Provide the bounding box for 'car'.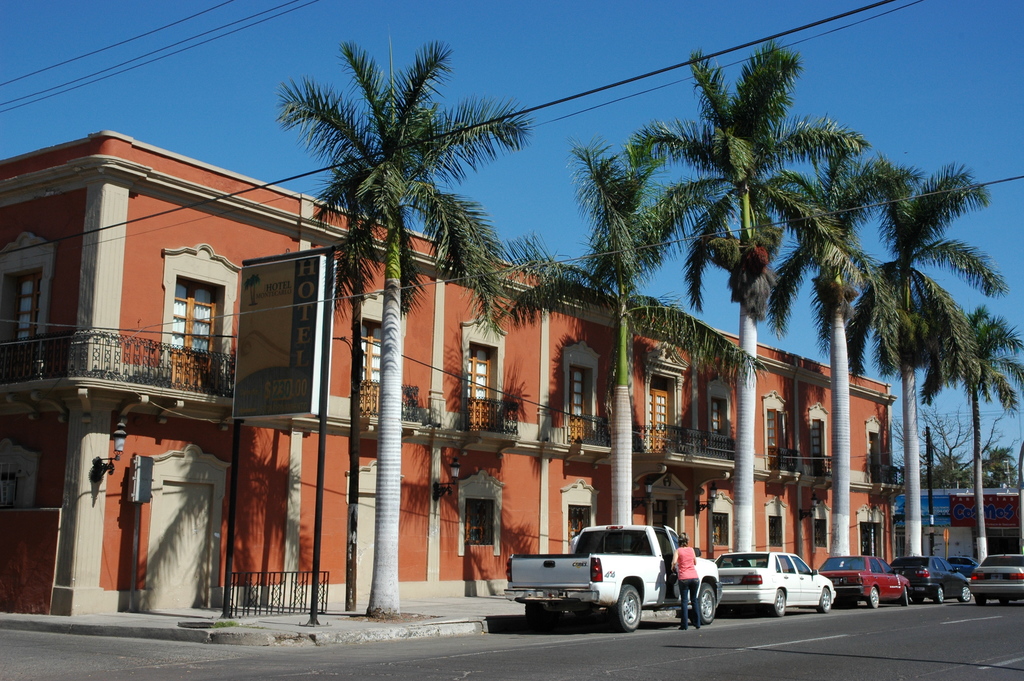
(x1=518, y1=527, x2=720, y2=628).
